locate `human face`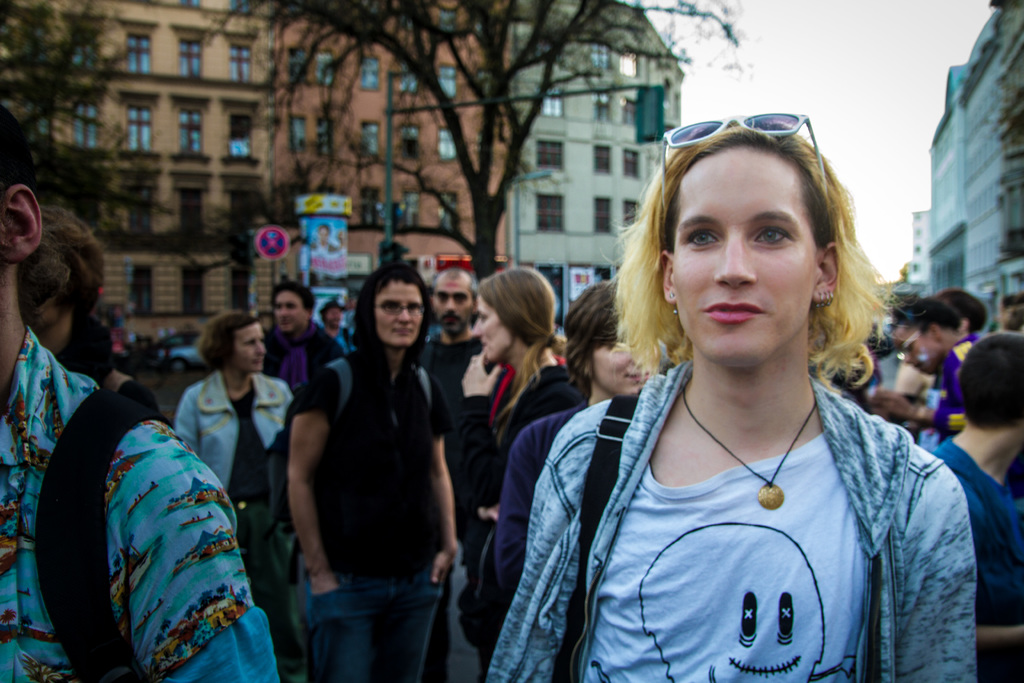
(668,143,814,374)
